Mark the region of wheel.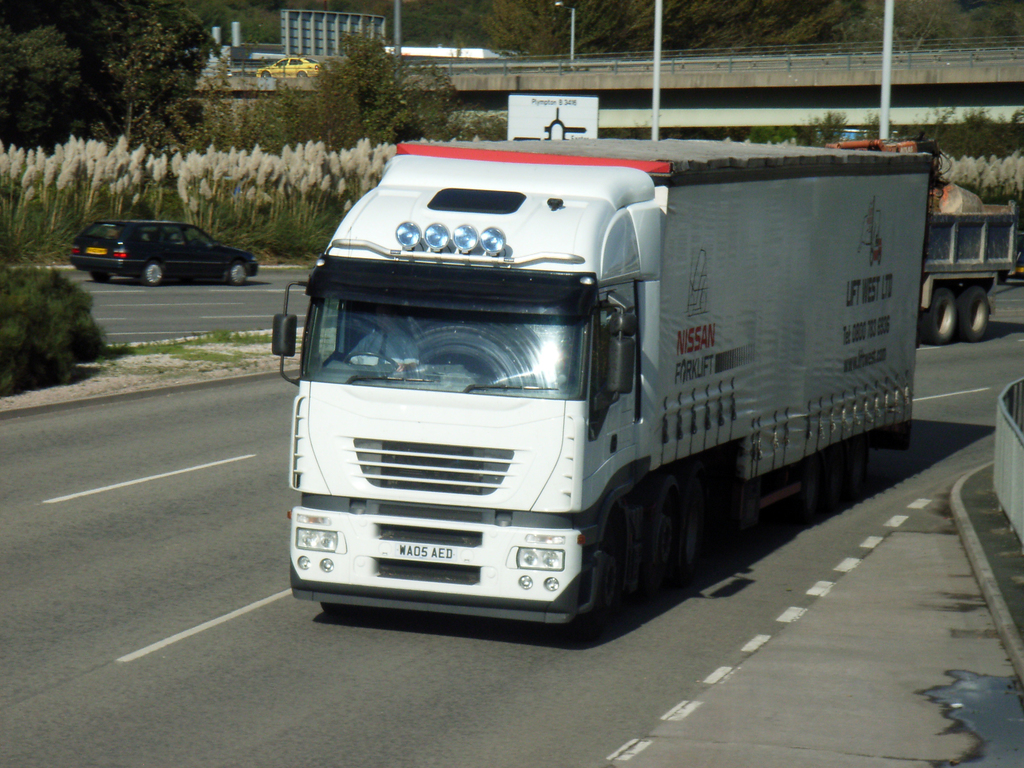
Region: (left=566, top=505, right=627, bottom=637).
